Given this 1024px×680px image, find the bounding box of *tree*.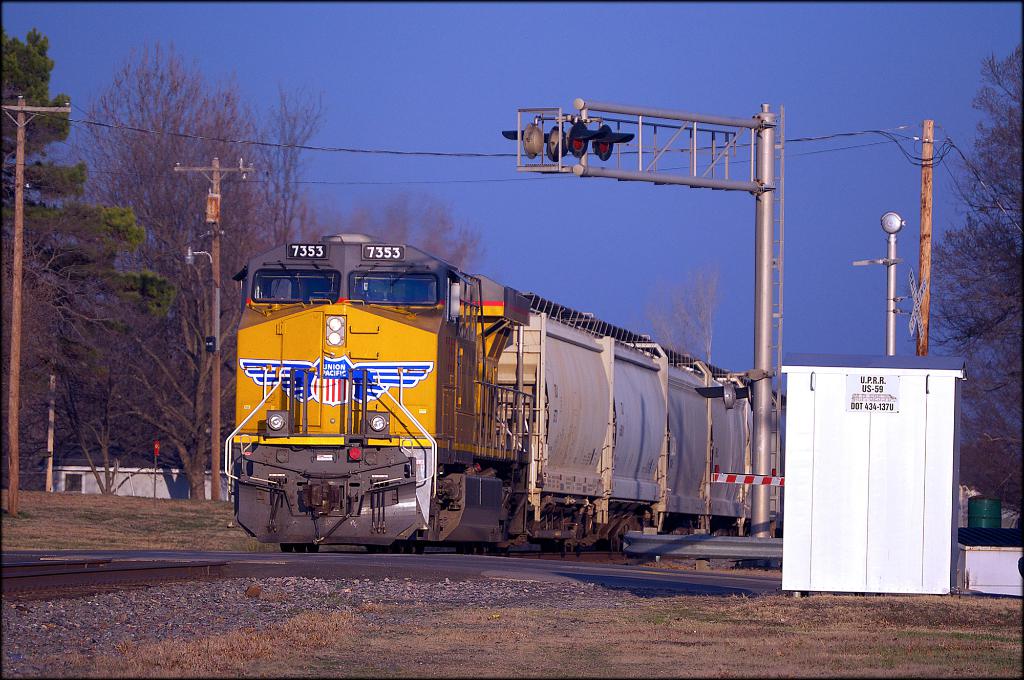
region(3, 22, 57, 102).
